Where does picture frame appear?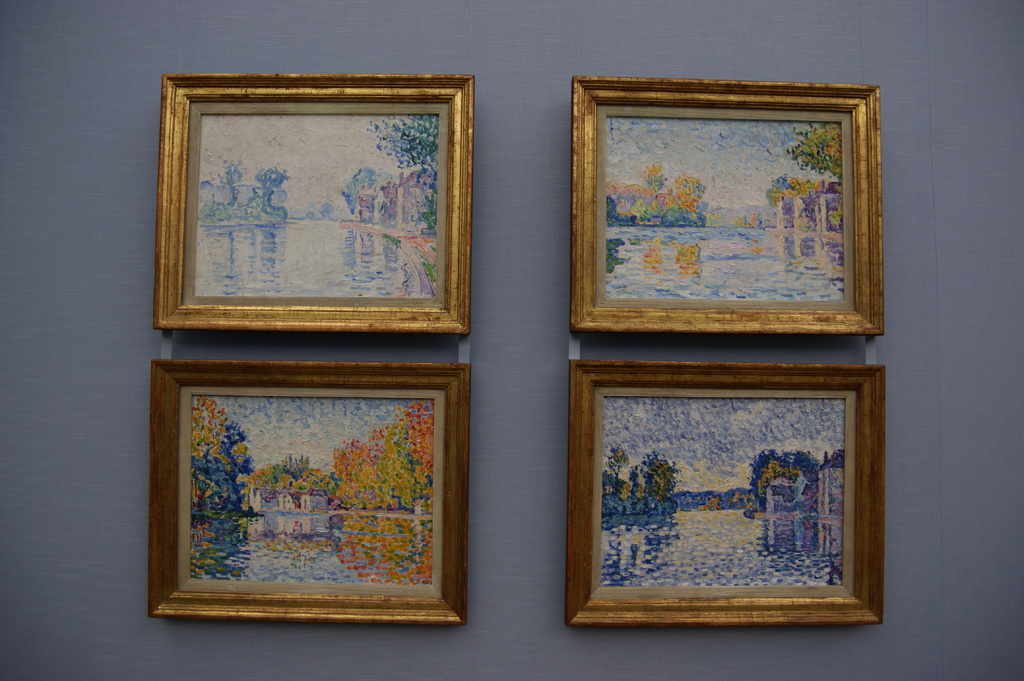
Appears at {"left": 570, "top": 76, "right": 881, "bottom": 336}.
